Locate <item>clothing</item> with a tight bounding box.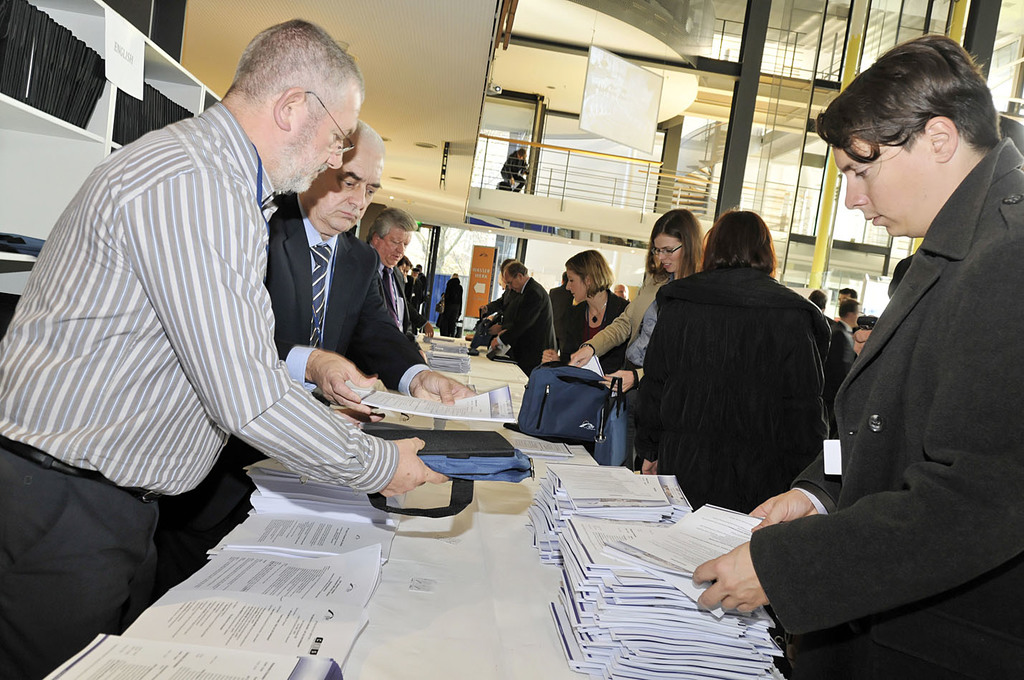
bbox=[0, 106, 396, 679].
